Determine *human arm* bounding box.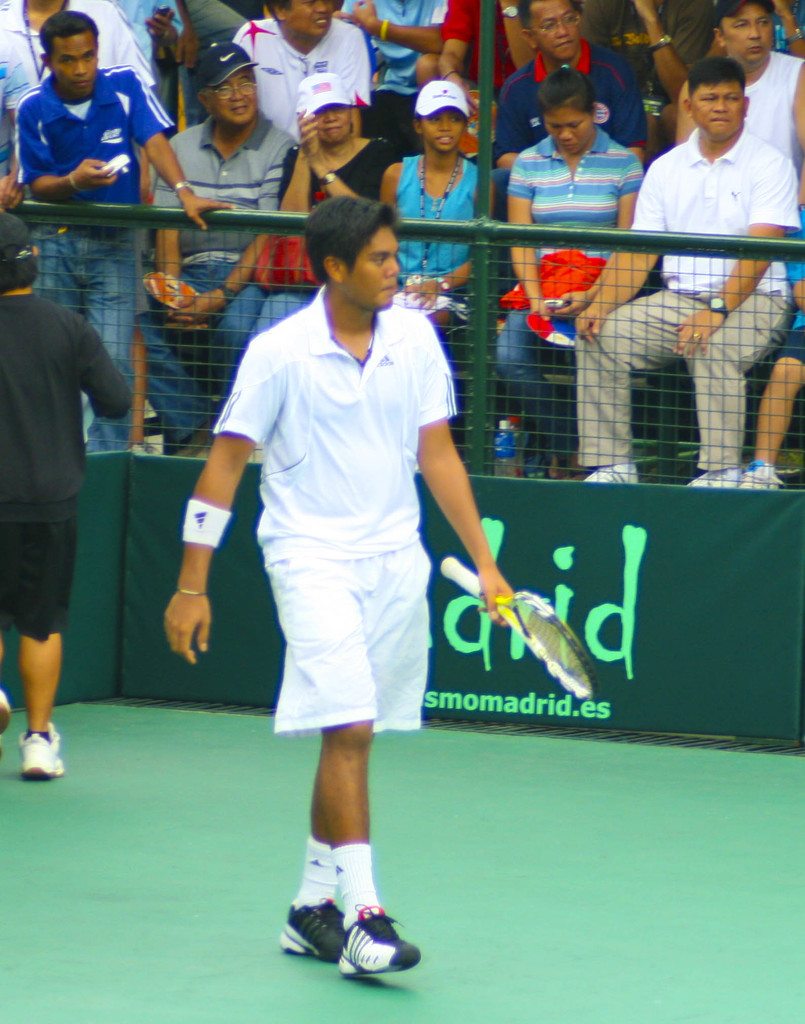
Determined: bbox=(74, 316, 136, 428).
